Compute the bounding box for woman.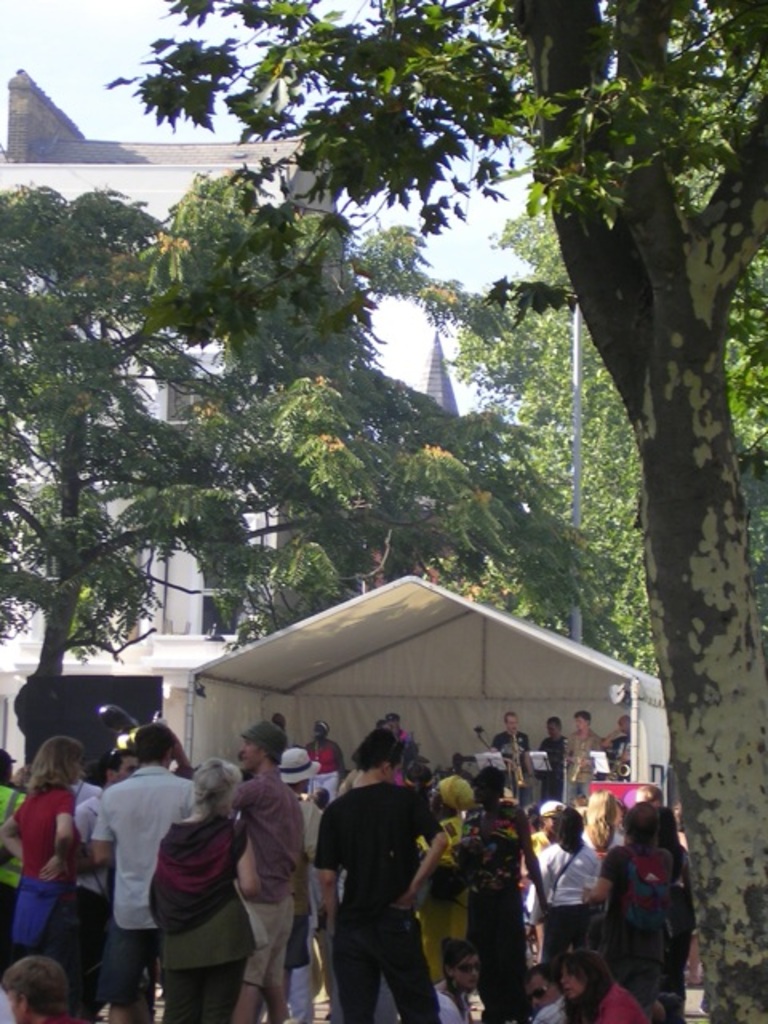
(421, 942, 480, 1022).
